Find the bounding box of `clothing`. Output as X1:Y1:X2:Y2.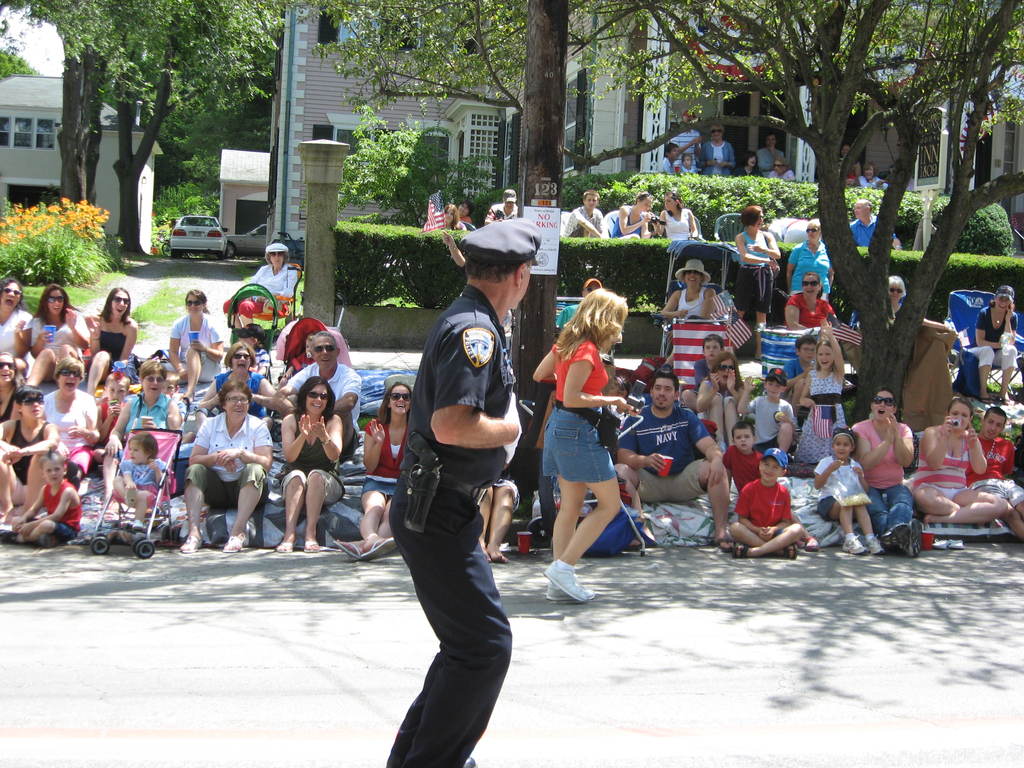
737:228:772:319.
